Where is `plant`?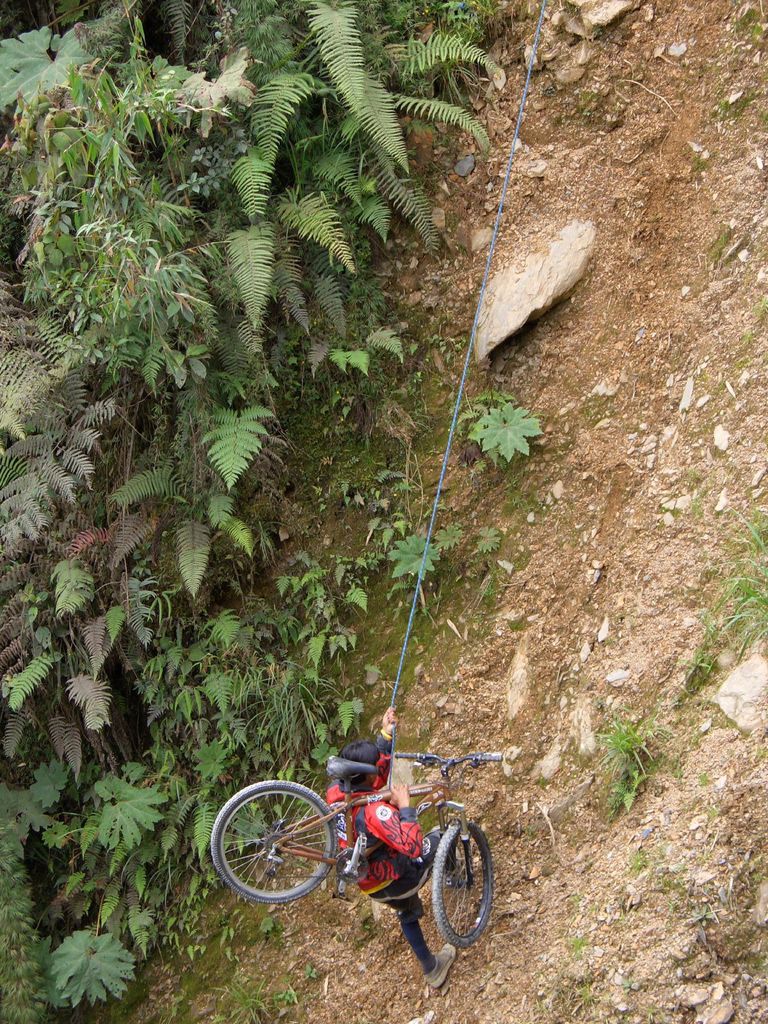
[465, 383, 559, 481].
